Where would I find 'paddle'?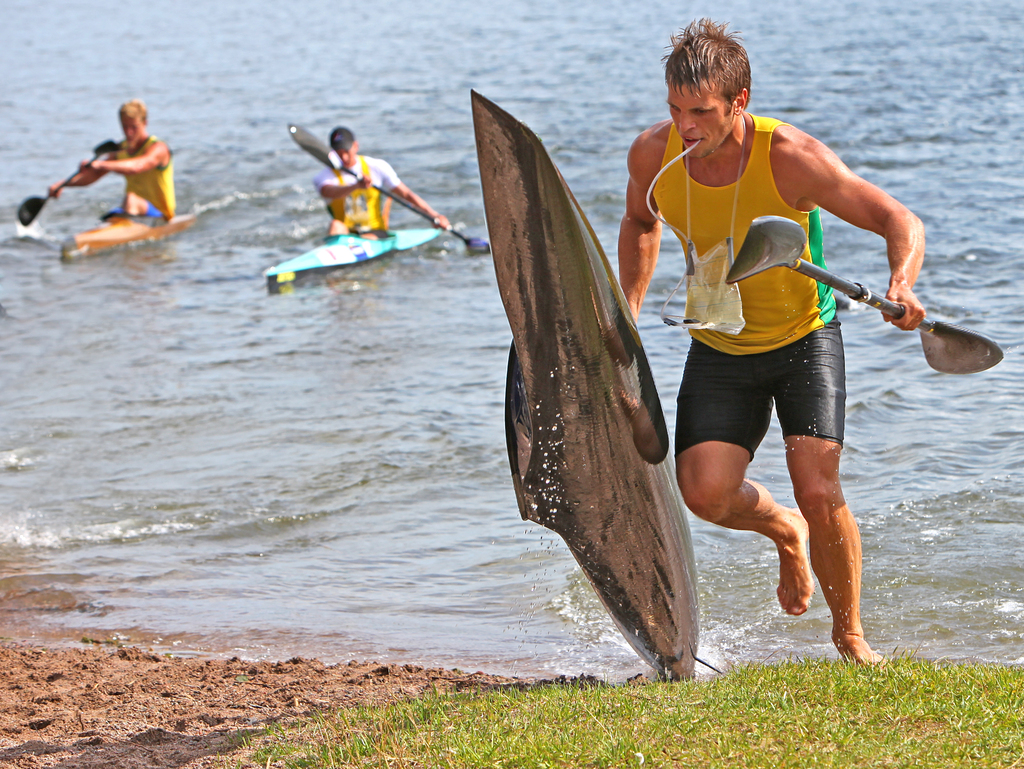
At [728, 213, 1002, 376].
